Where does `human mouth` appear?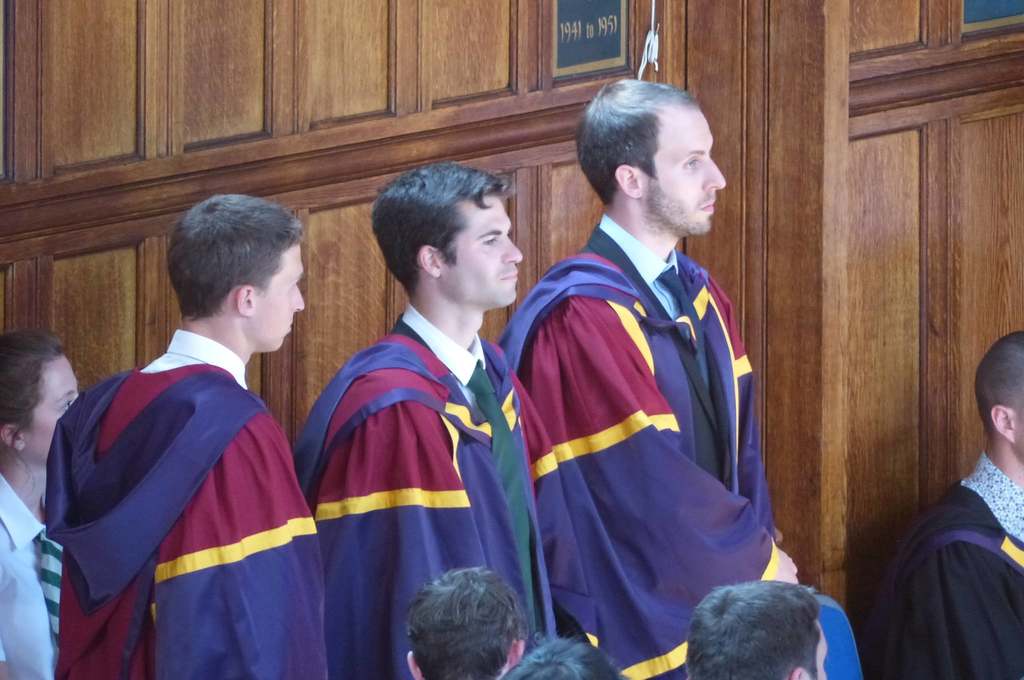
Appears at {"x1": 287, "y1": 312, "x2": 294, "y2": 336}.
